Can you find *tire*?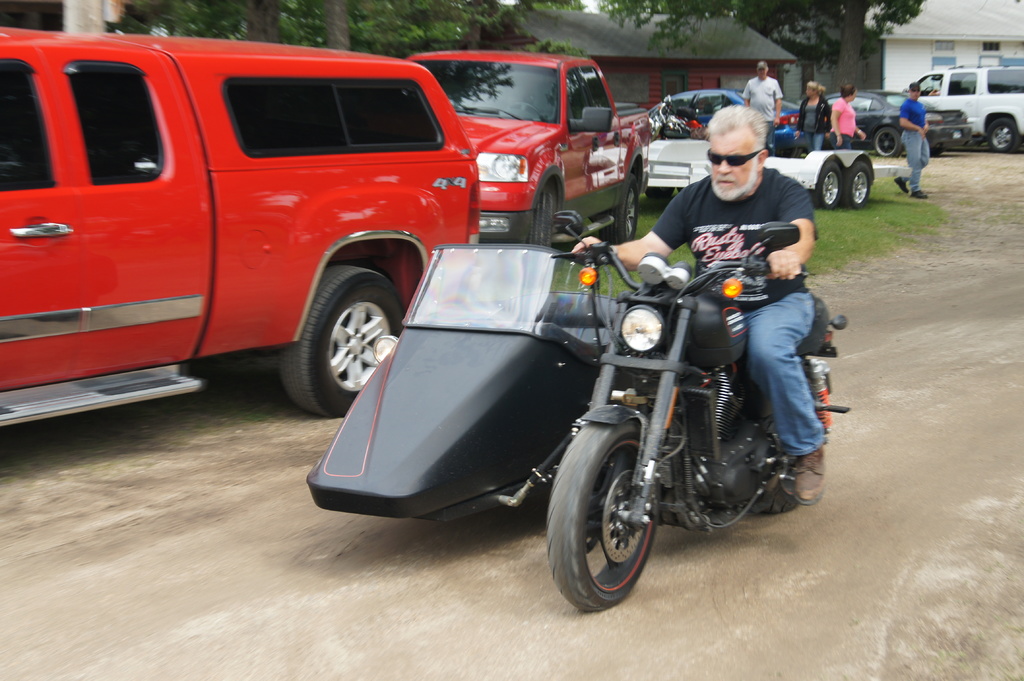
Yes, bounding box: box(868, 124, 902, 157).
